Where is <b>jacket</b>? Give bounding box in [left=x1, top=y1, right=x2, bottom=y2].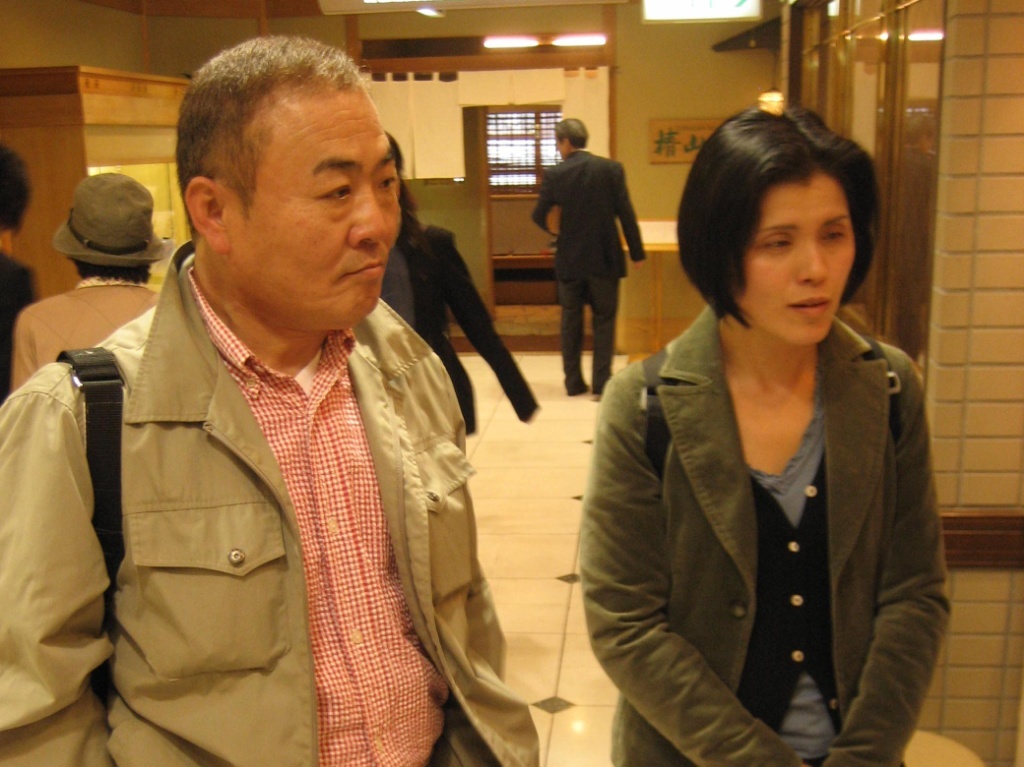
[left=532, top=145, right=643, bottom=391].
